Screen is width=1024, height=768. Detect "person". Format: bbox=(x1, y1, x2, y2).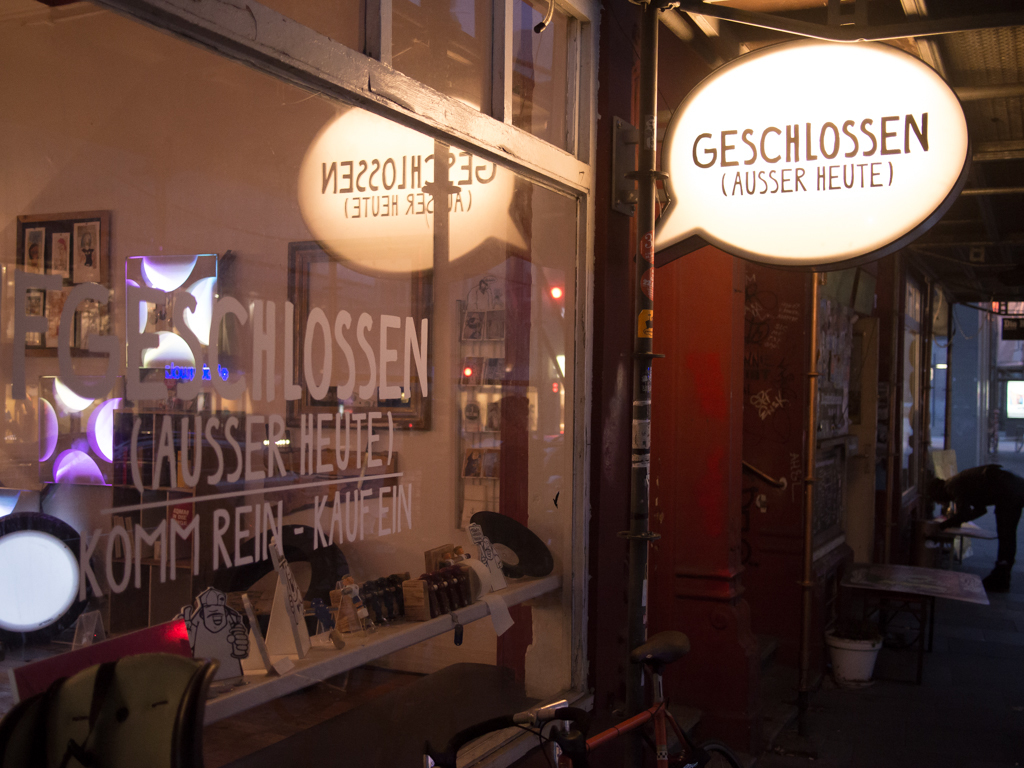
bbox=(927, 469, 1023, 579).
